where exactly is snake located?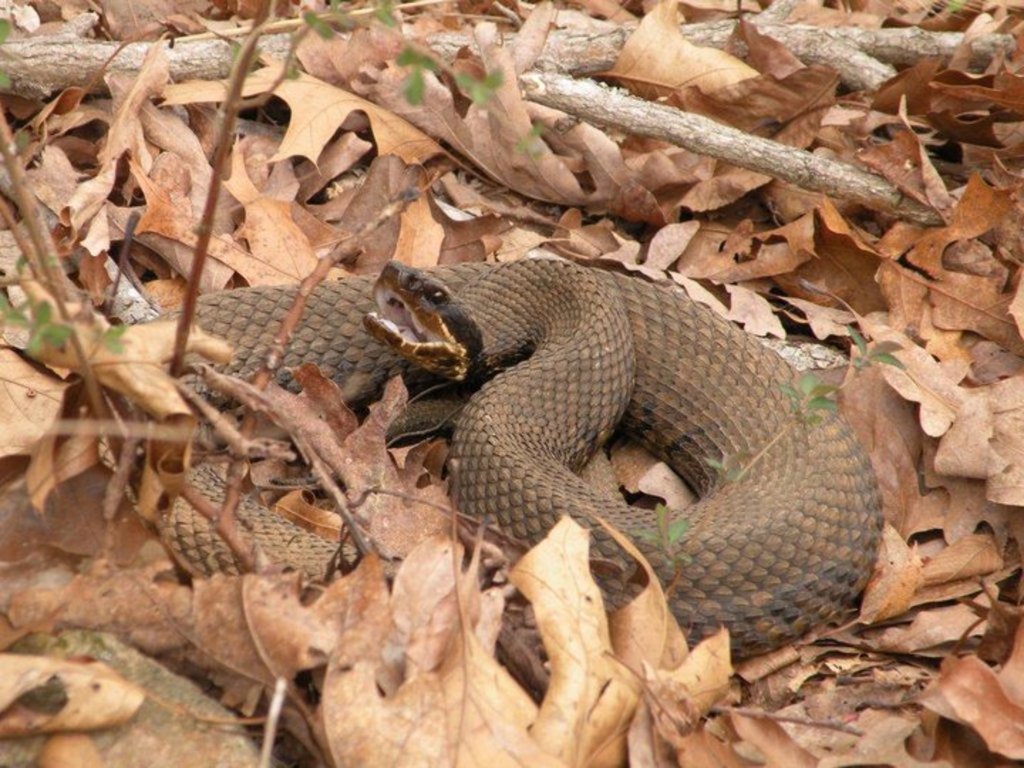
Its bounding box is 97 255 885 663.
